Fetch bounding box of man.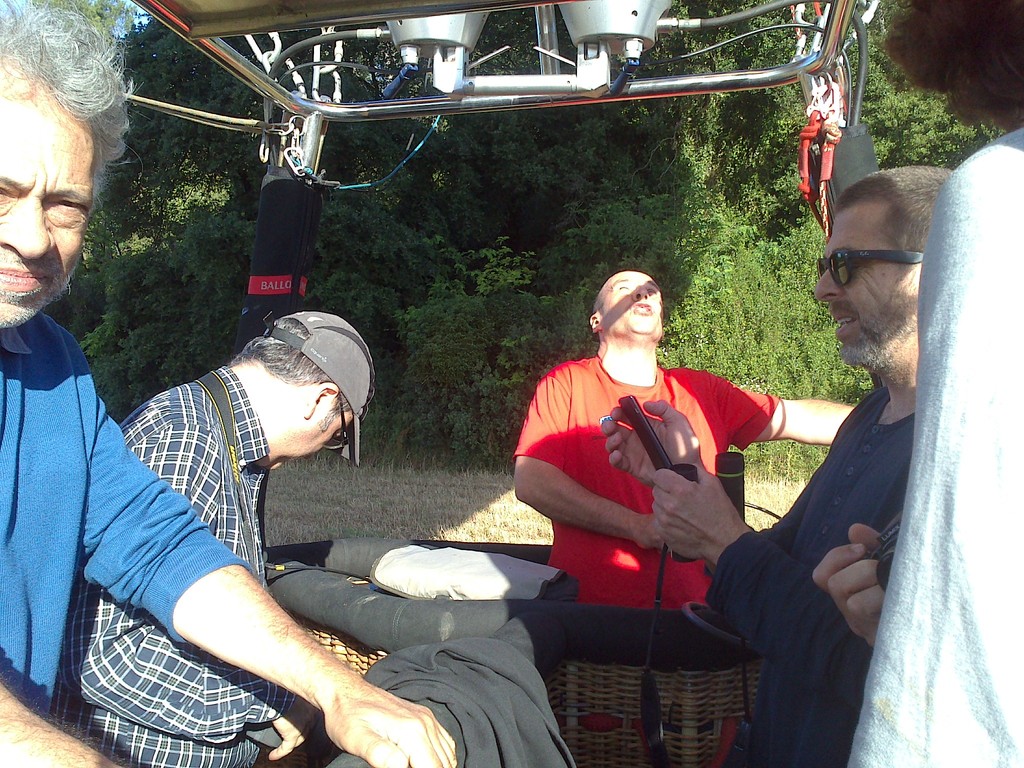
Bbox: bbox(512, 268, 857, 767).
